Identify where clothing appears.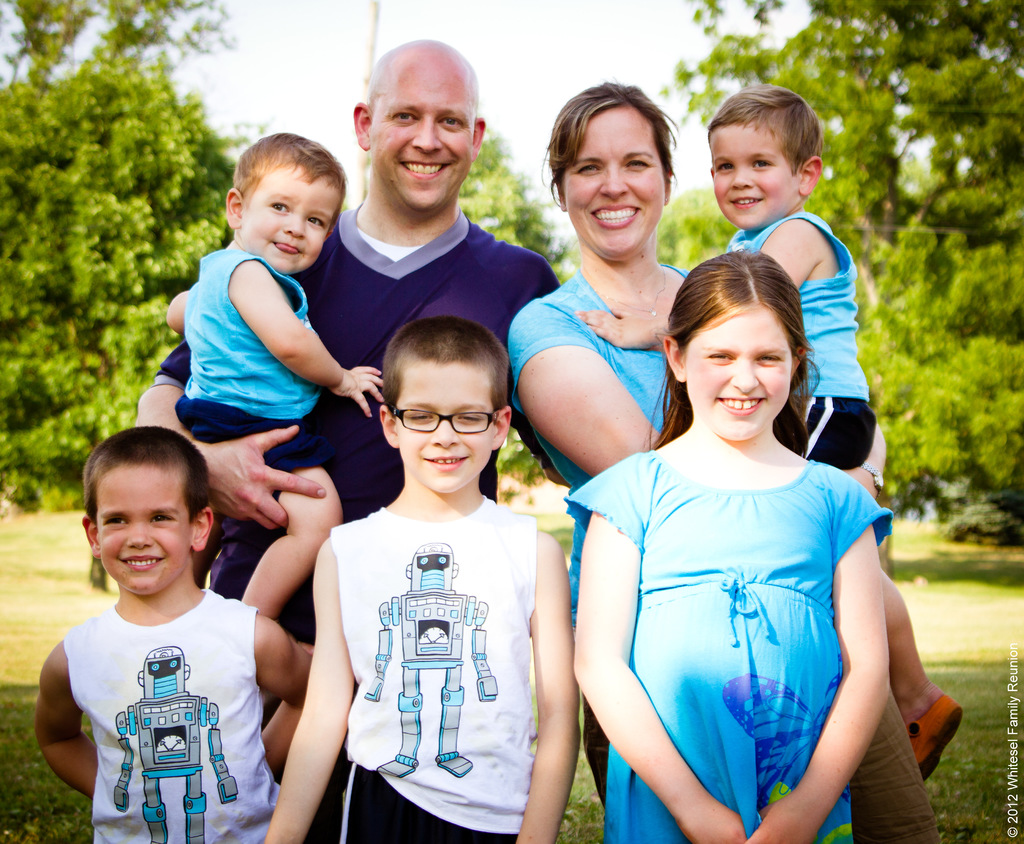
Appears at 593,389,913,824.
